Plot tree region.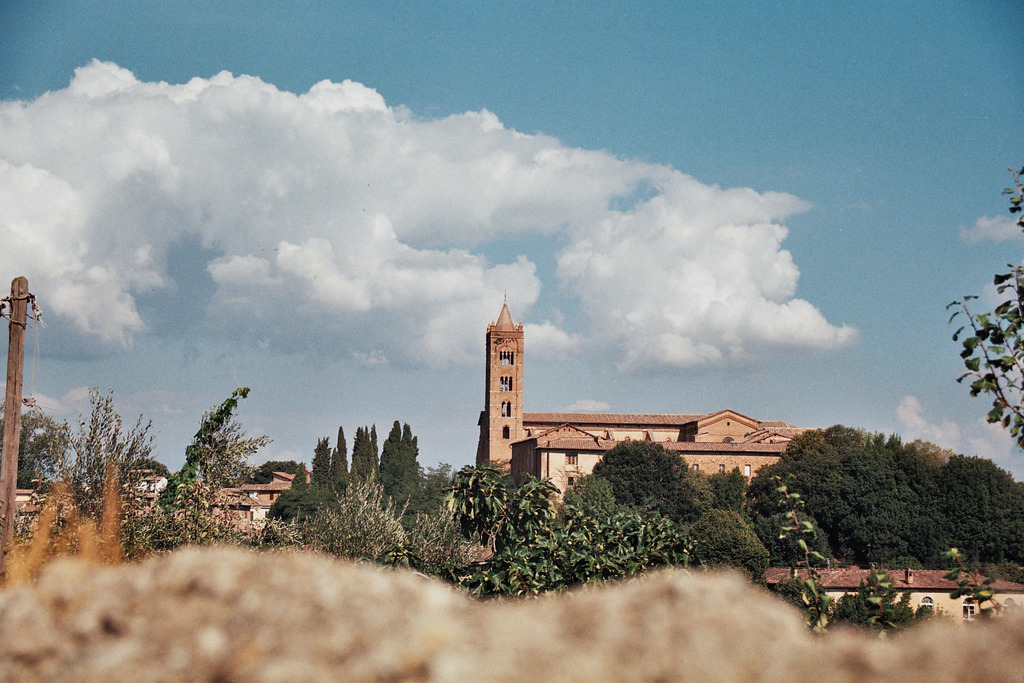
Plotted at box=[418, 461, 470, 503].
